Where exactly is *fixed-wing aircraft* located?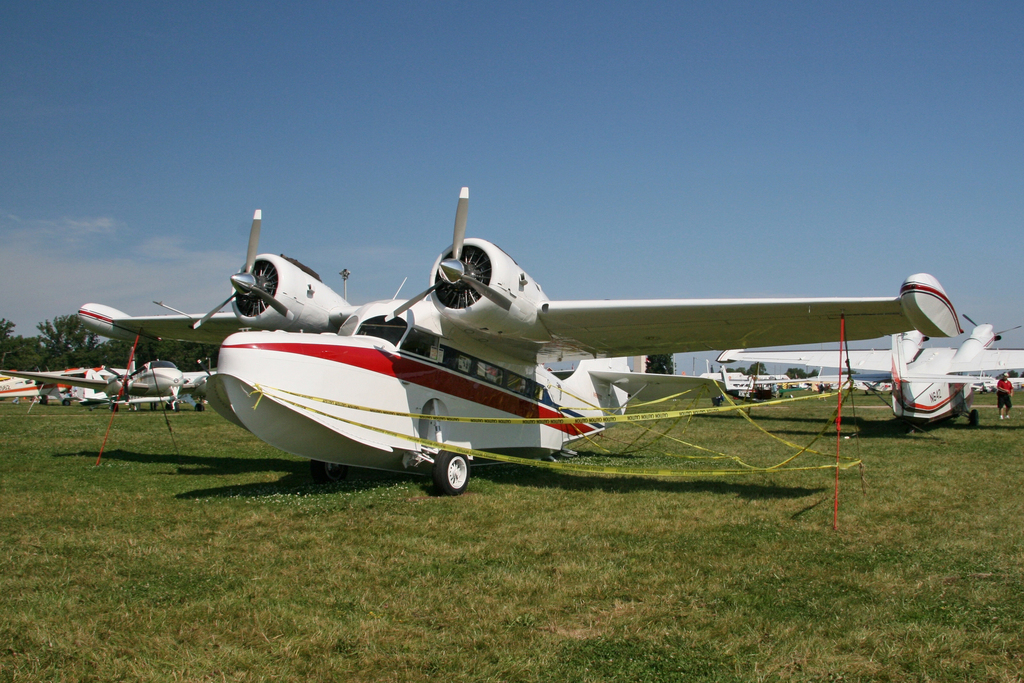
Its bounding box is pyautogui.locateOnScreen(1, 360, 117, 399).
